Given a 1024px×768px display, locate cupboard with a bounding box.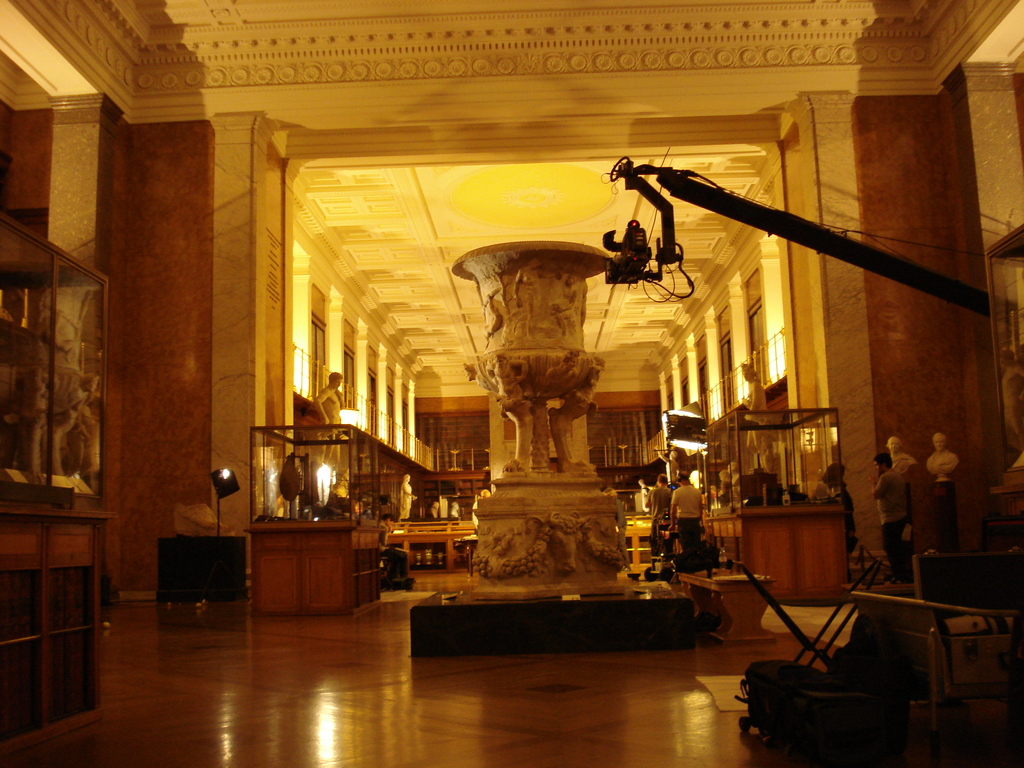
Located: 0:212:102:764.
